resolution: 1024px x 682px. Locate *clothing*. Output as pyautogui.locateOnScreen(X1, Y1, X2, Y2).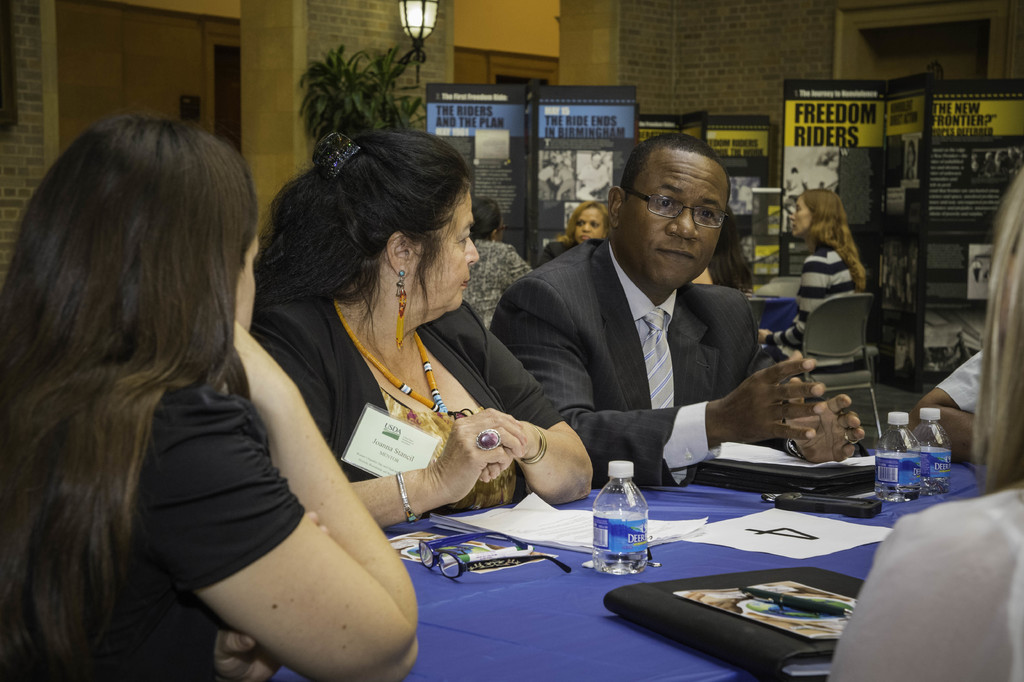
pyautogui.locateOnScreen(495, 201, 815, 513).
